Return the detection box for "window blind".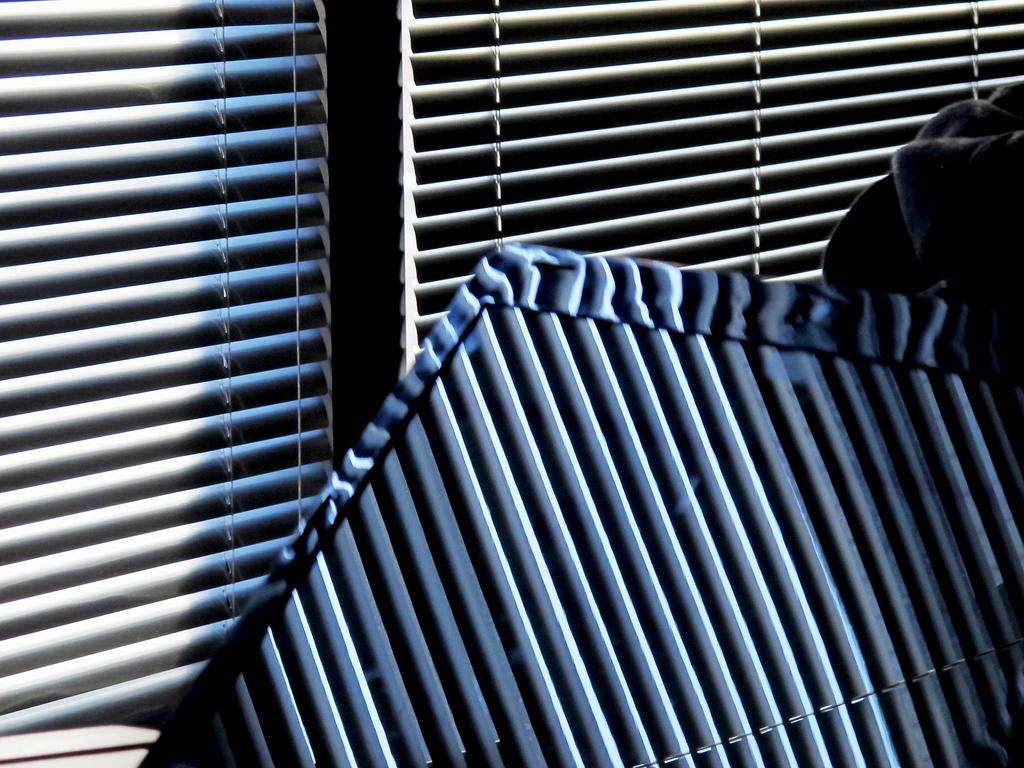
397,0,1023,388.
